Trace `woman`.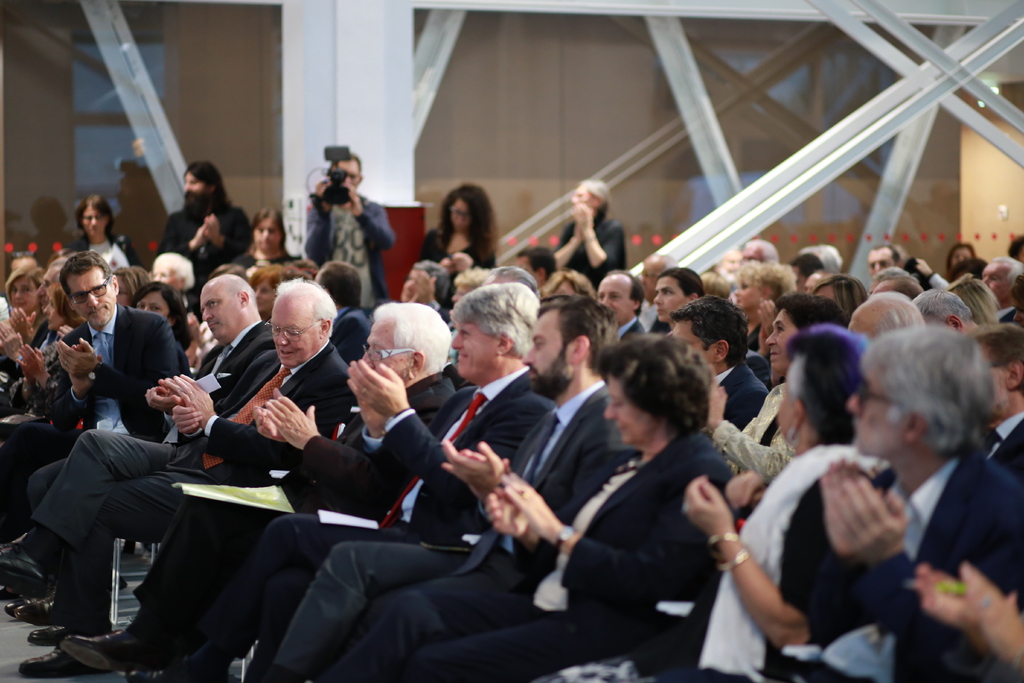
Traced to [left=429, top=189, right=504, bottom=280].
